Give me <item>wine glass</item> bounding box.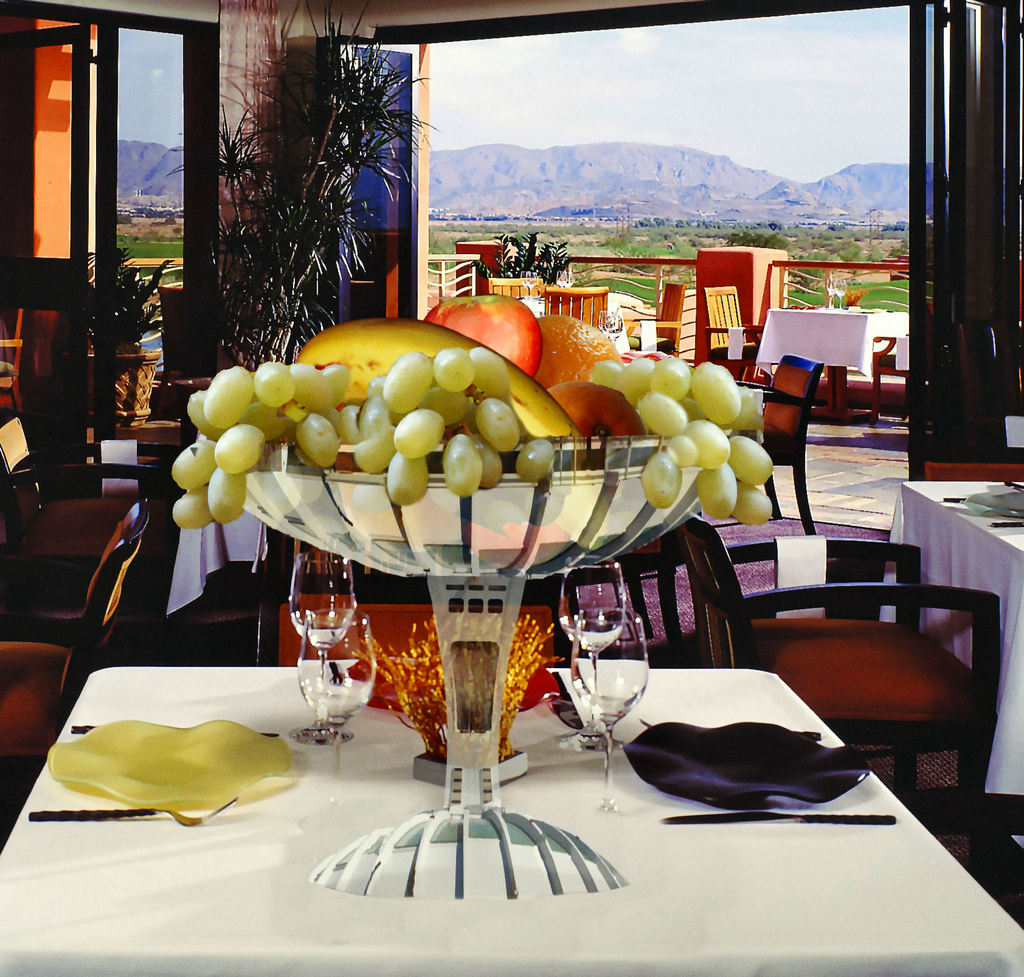
rect(287, 553, 358, 682).
